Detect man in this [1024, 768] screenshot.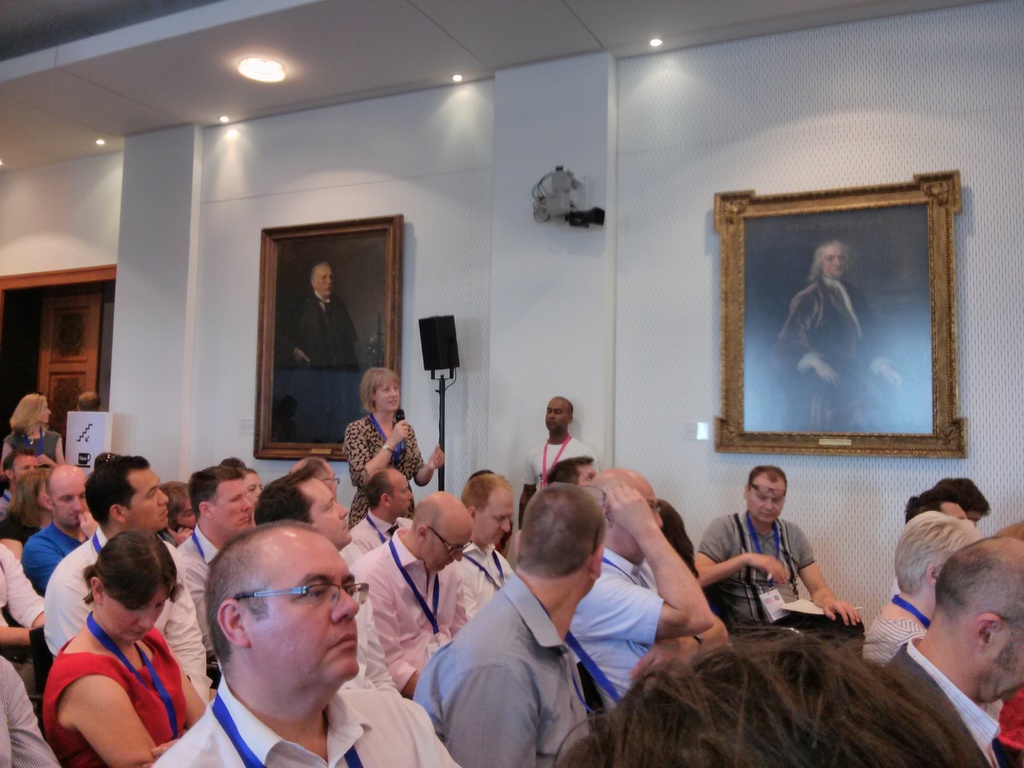
Detection: 256 468 401 696.
